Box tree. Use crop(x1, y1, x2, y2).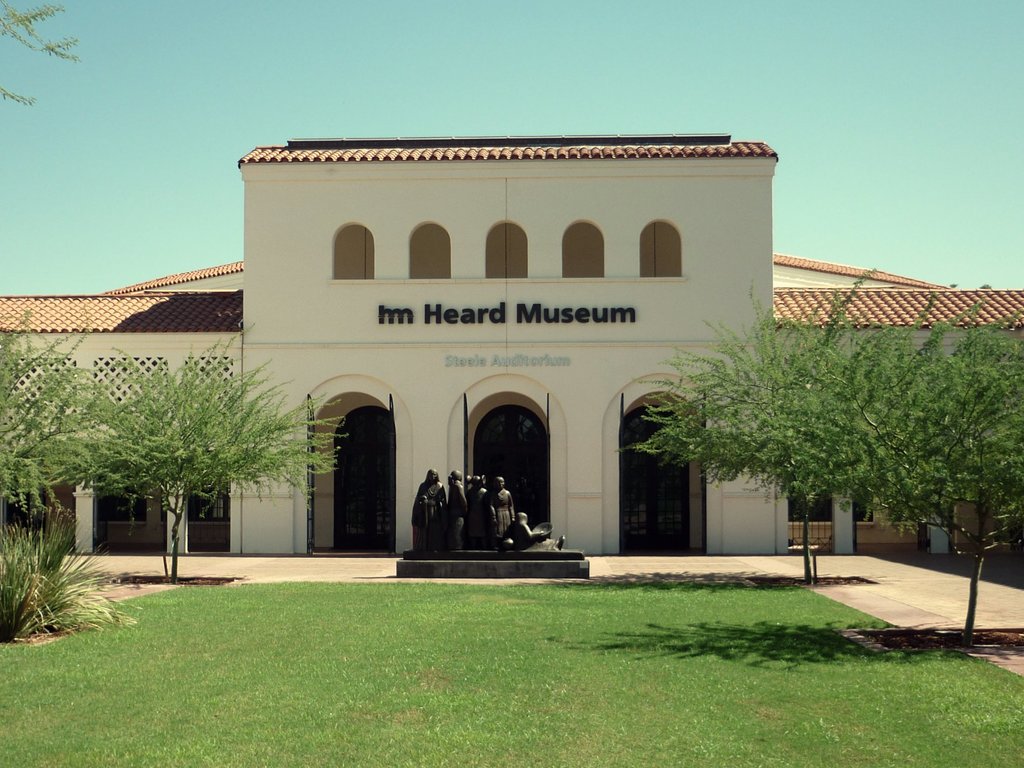
crop(815, 308, 1023, 630).
